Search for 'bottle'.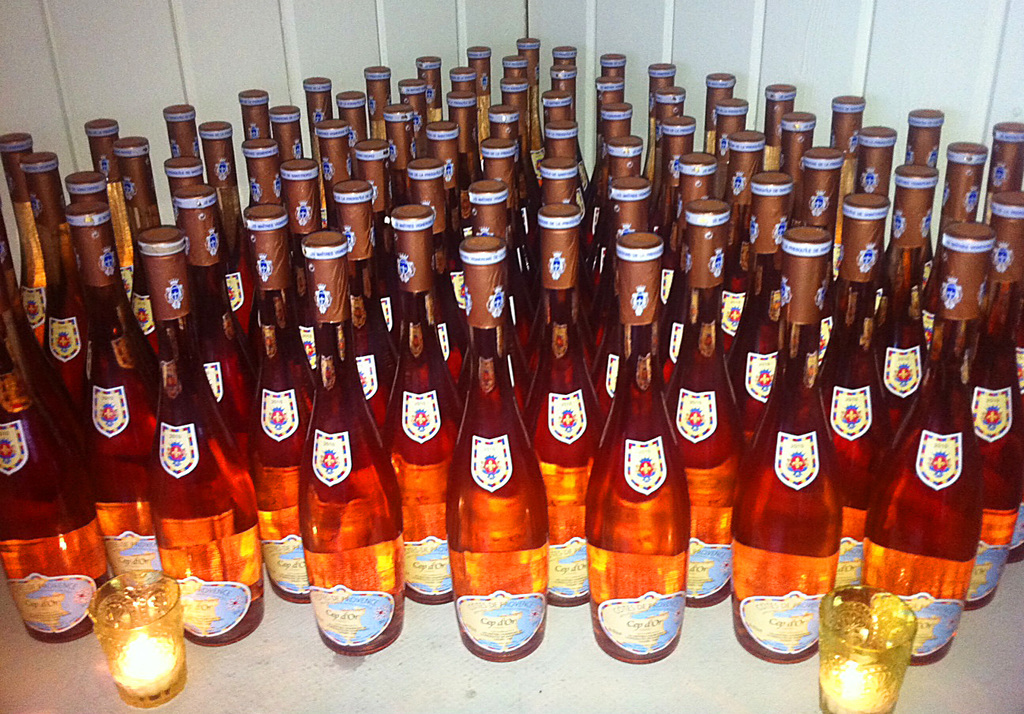
Found at <bbox>800, 147, 844, 258</bbox>.
